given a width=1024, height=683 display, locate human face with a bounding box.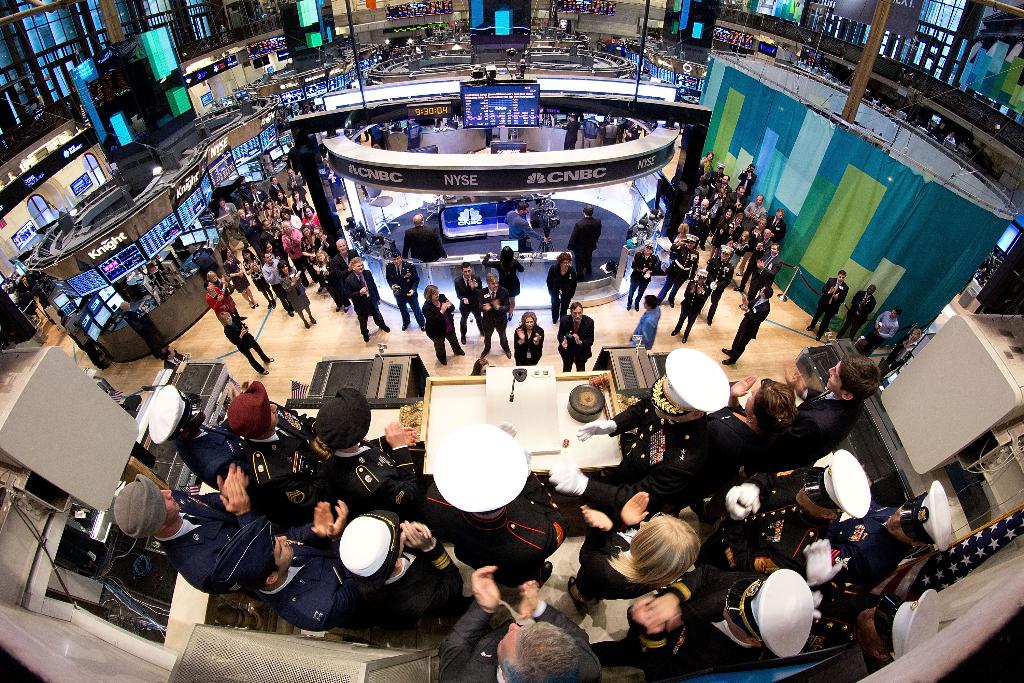
Located: {"x1": 433, "y1": 287, "x2": 444, "y2": 304}.
